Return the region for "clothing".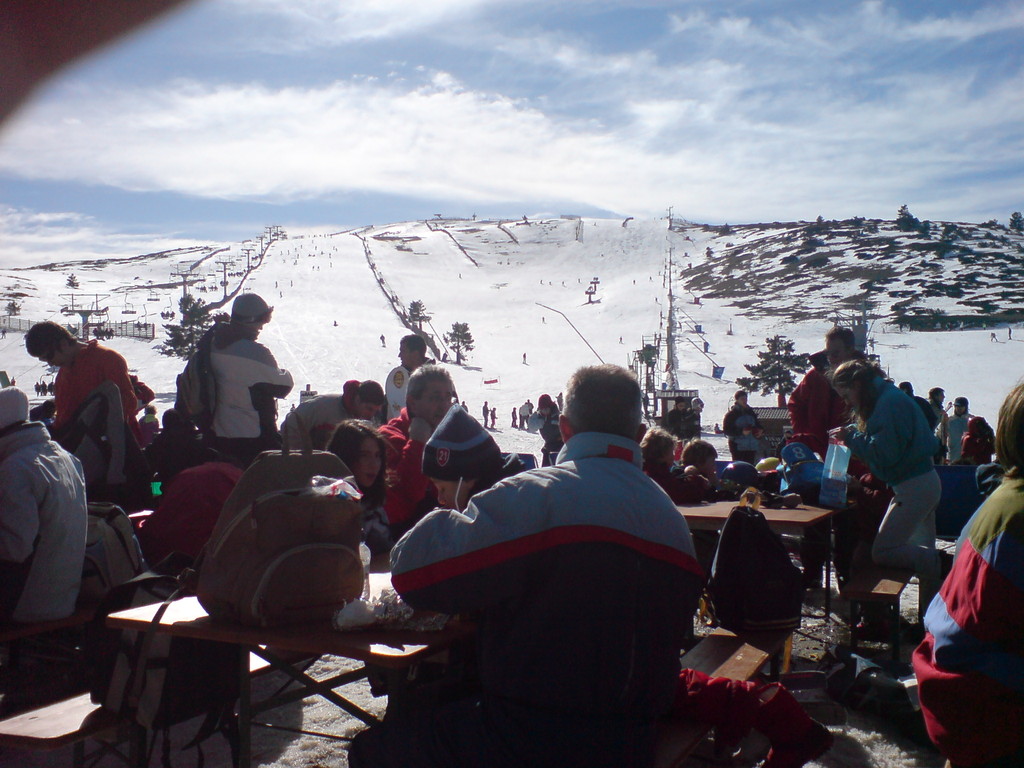
box=[844, 383, 941, 560].
